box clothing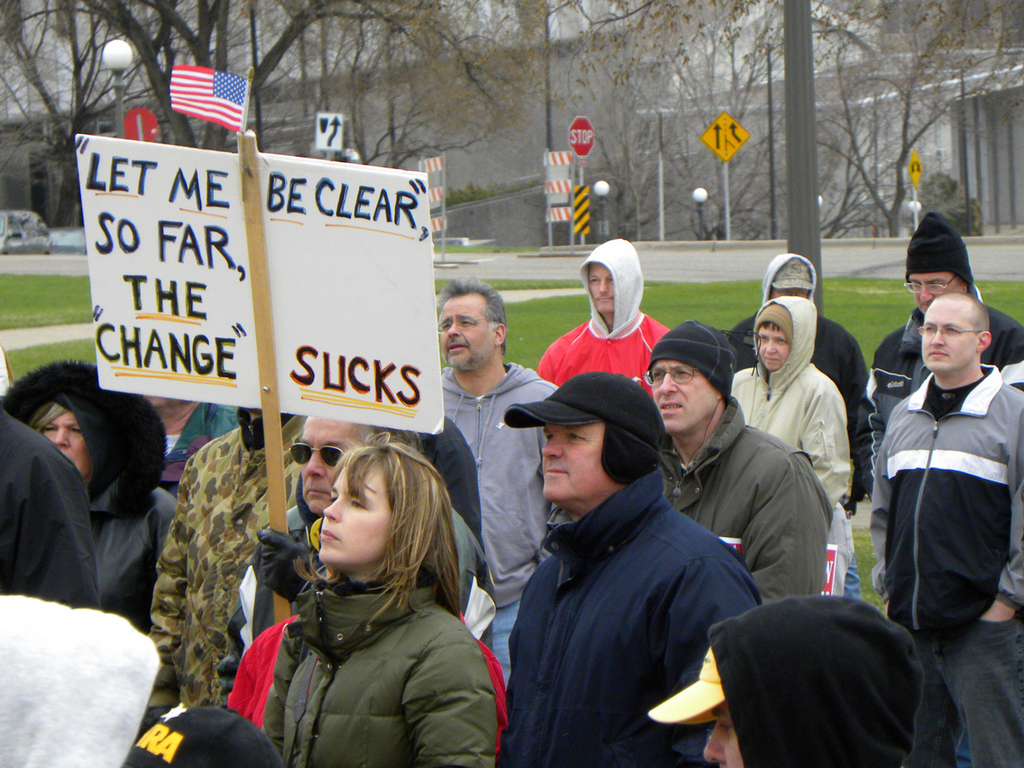
[left=503, top=473, right=755, bottom=767]
